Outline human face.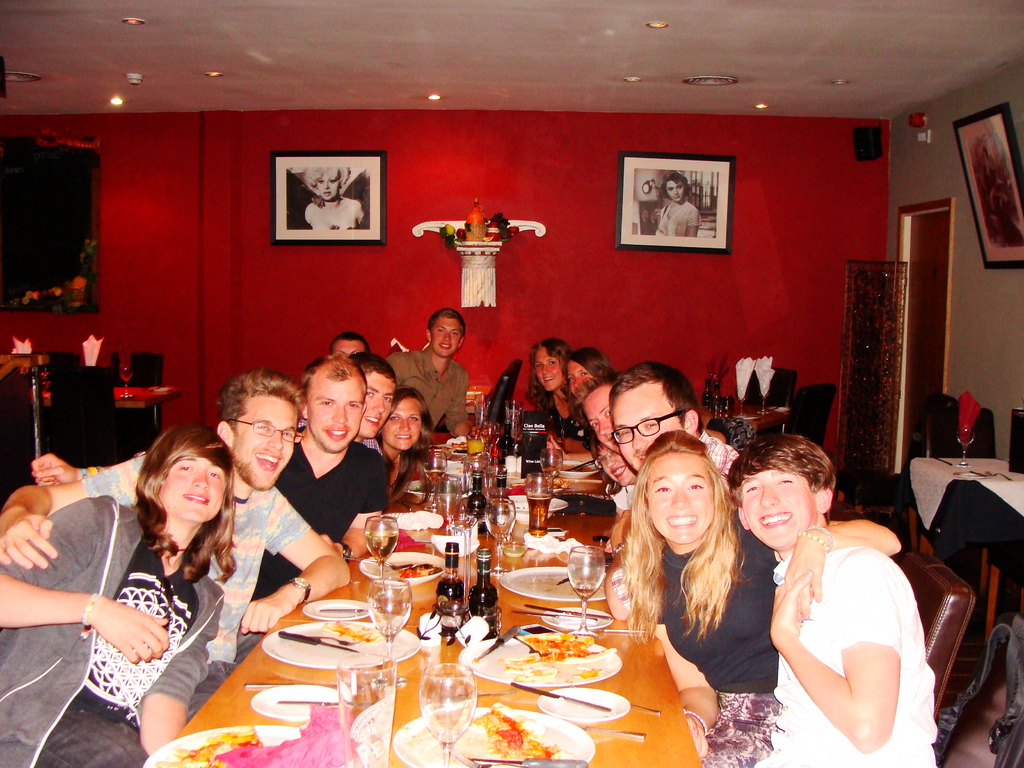
Outline: (564,362,589,397).
